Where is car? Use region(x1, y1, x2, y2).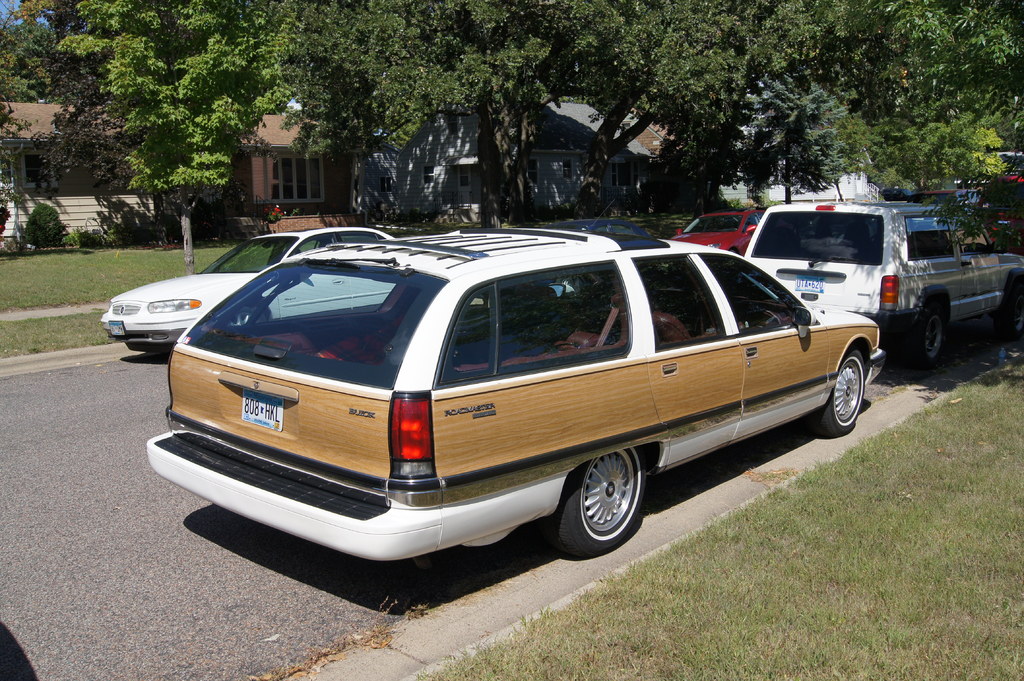
region(744, 201, 1023, 365).
